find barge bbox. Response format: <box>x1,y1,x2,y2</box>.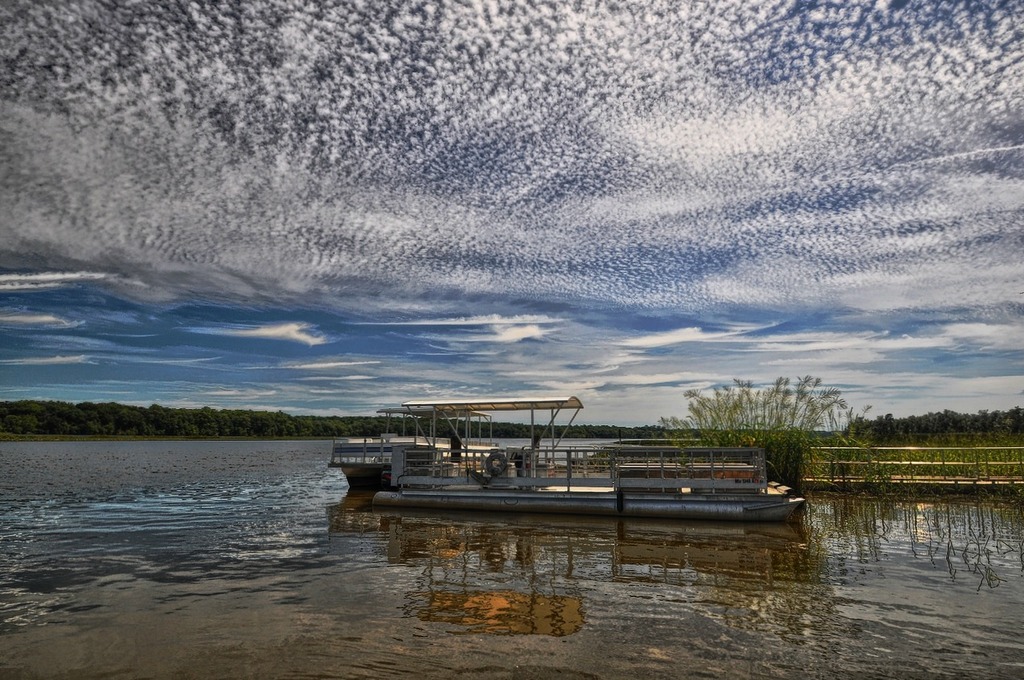
<box>328,406,500,488</box>.
